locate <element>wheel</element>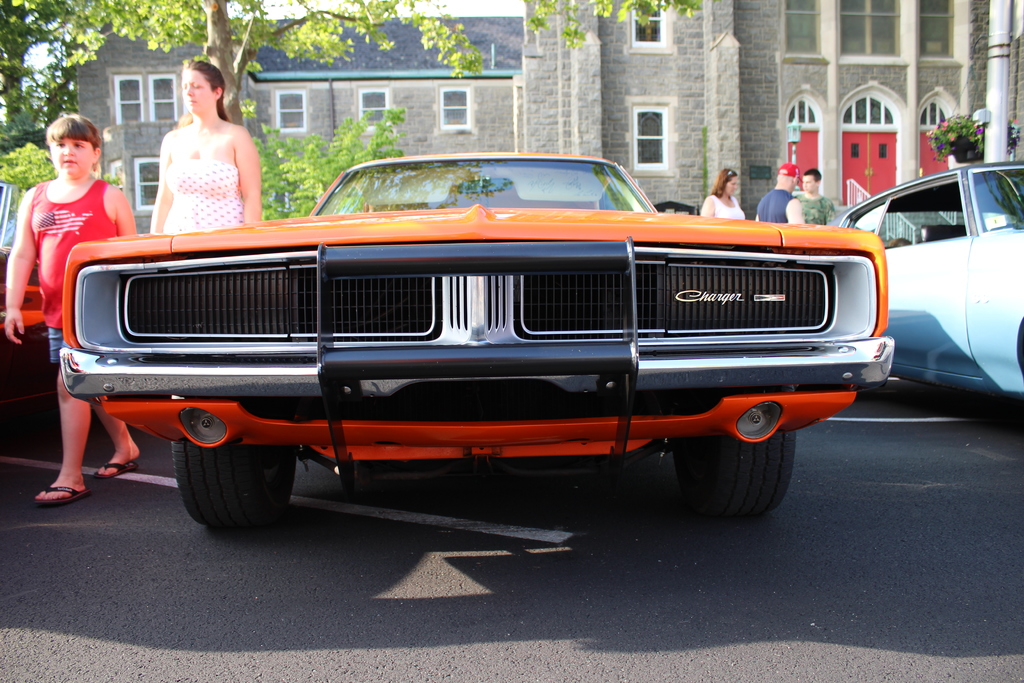
166/423/296/527
